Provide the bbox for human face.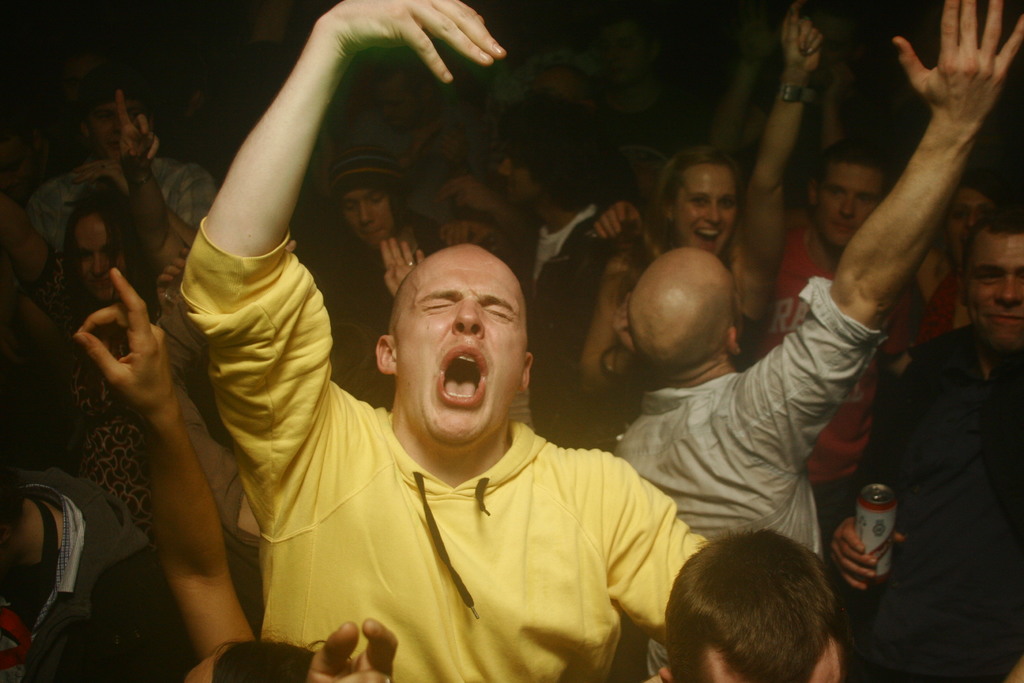
[974,229,1023,362].
